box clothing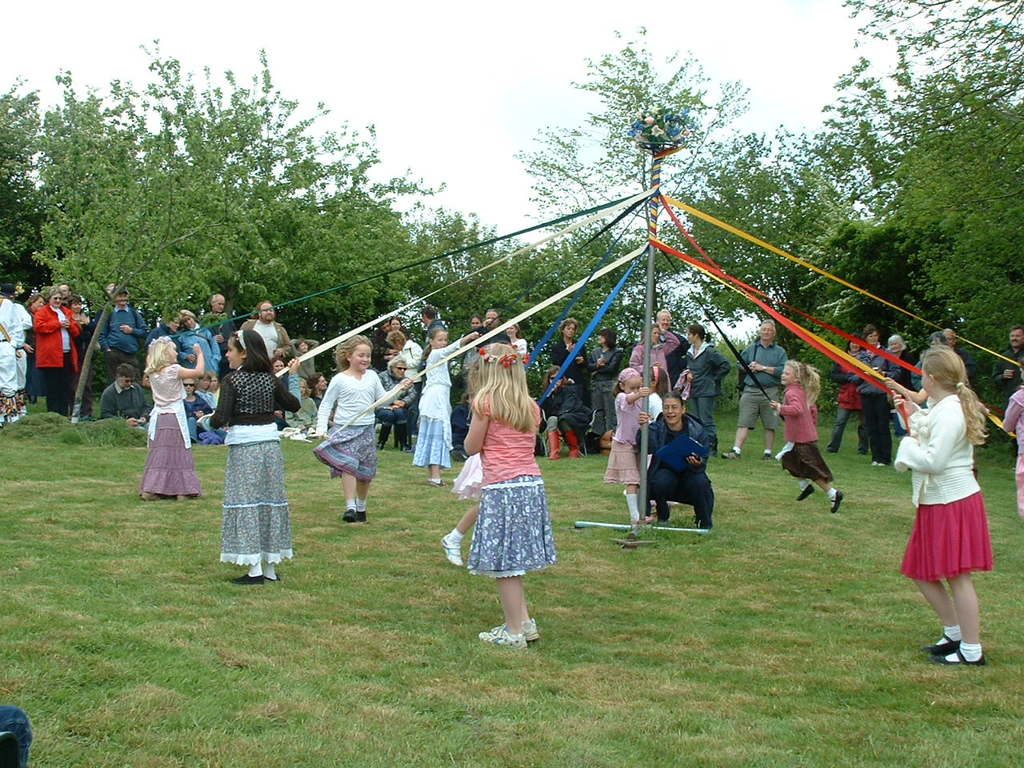
197,386,217,404
